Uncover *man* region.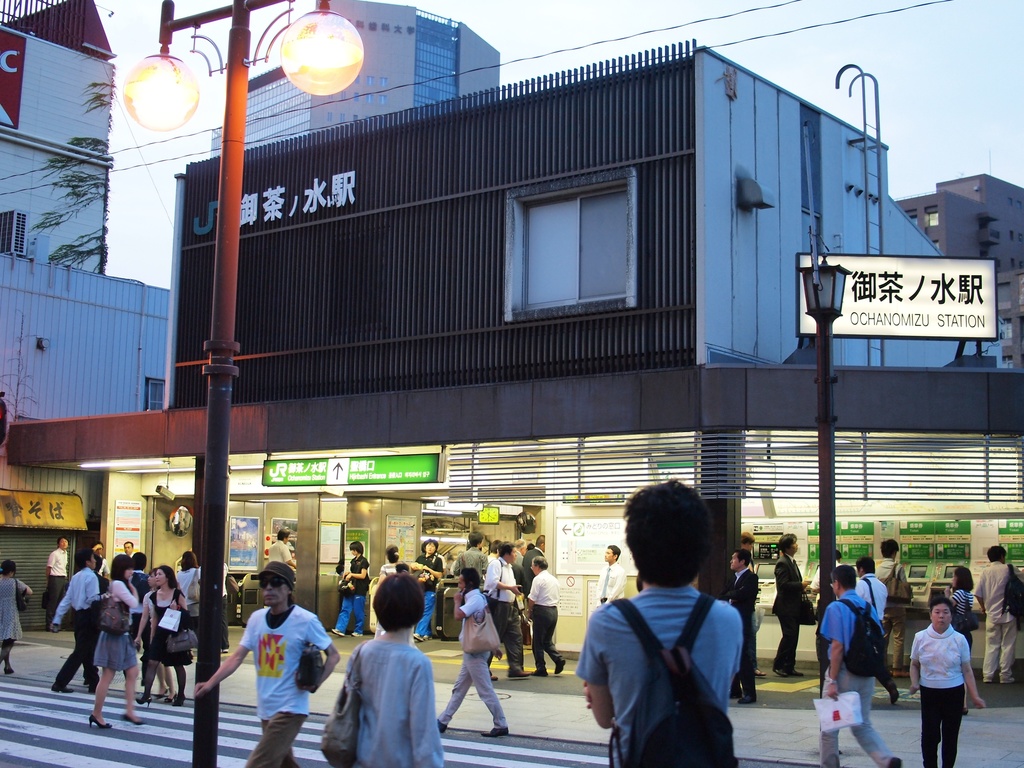
Uncovered: bbox=[439, 566, 505, 737].
